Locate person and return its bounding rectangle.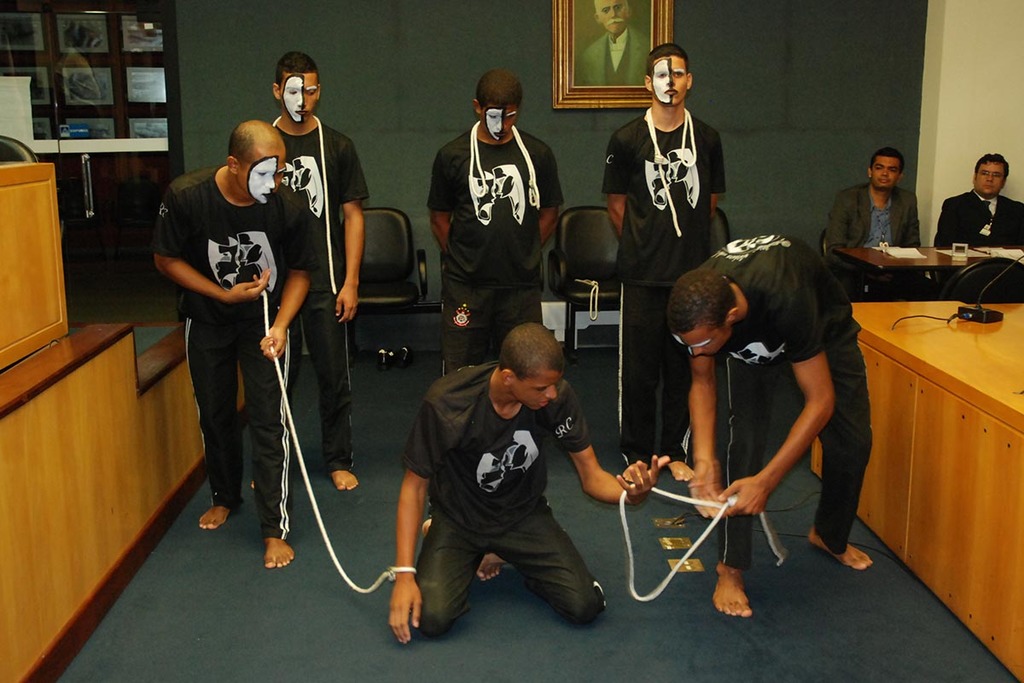
{"x1": 248, "y1": 47, "x2": 370, "y2": 492}.
